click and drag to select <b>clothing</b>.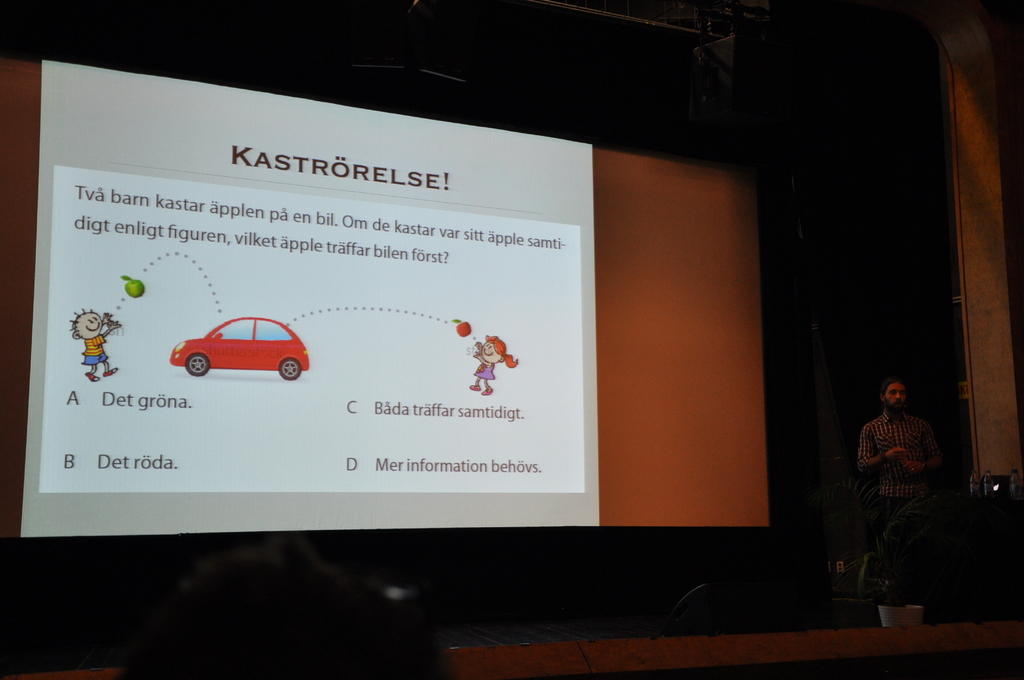
Selection: [x1=79, y1=331, x2=111, y2=368].
